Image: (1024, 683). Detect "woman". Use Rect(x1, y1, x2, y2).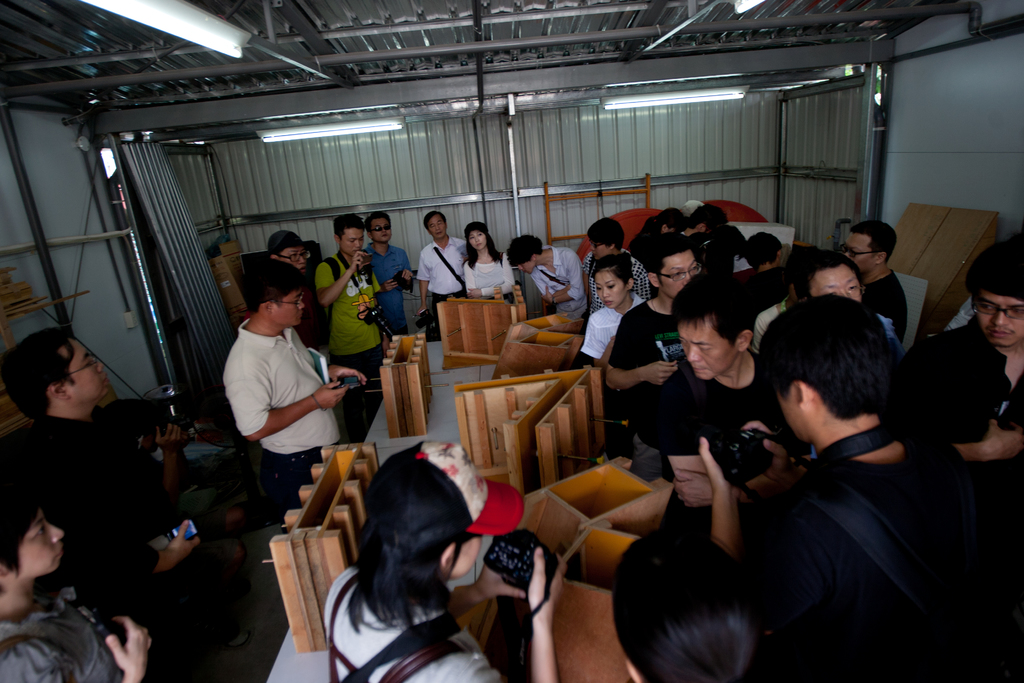
Rect(606, 524, 761, 682).
